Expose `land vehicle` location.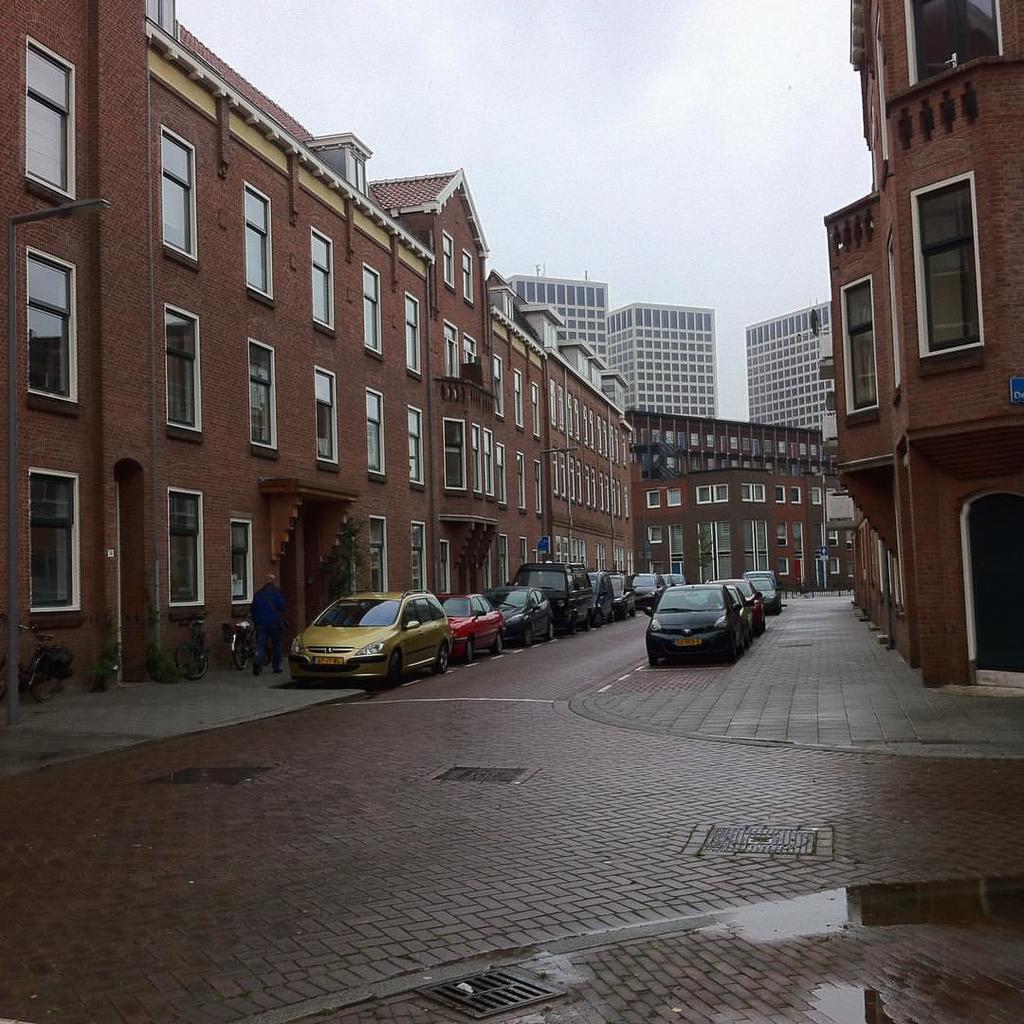
Exposed at [302,581,484,684].
